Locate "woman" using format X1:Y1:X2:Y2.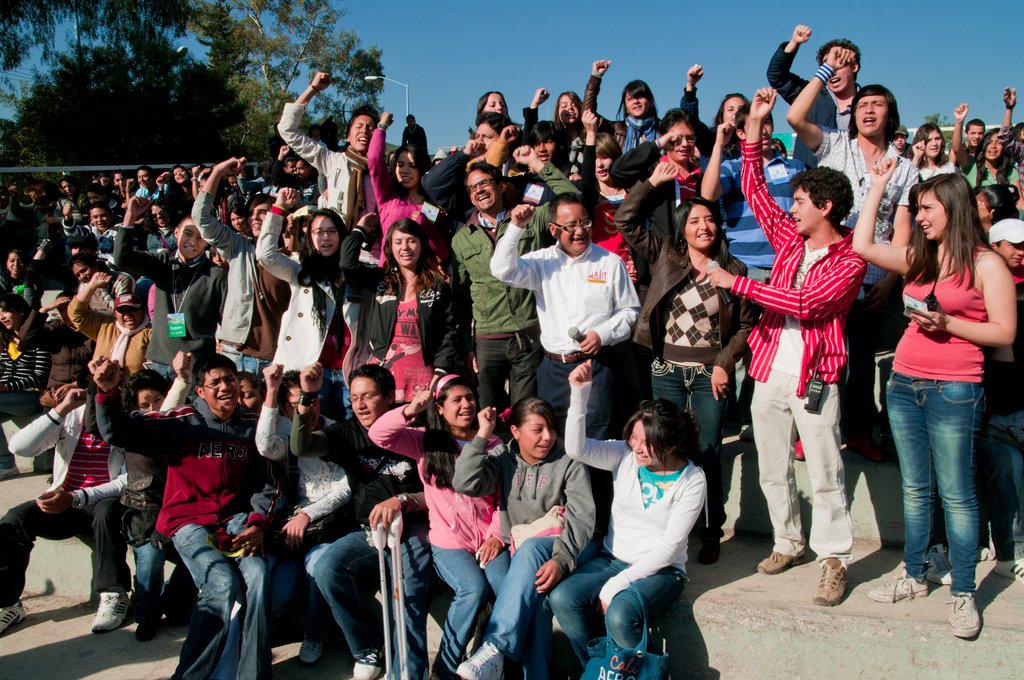
450:389:603:679.
